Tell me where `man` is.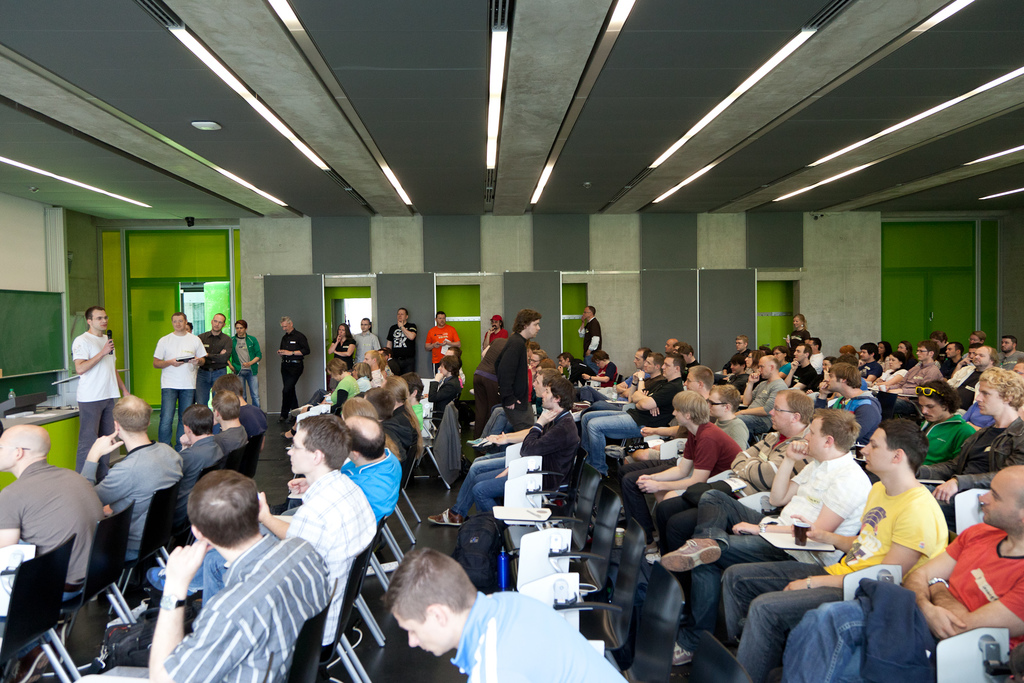
`man` is at bbox=[578, 305, 607, 359].
